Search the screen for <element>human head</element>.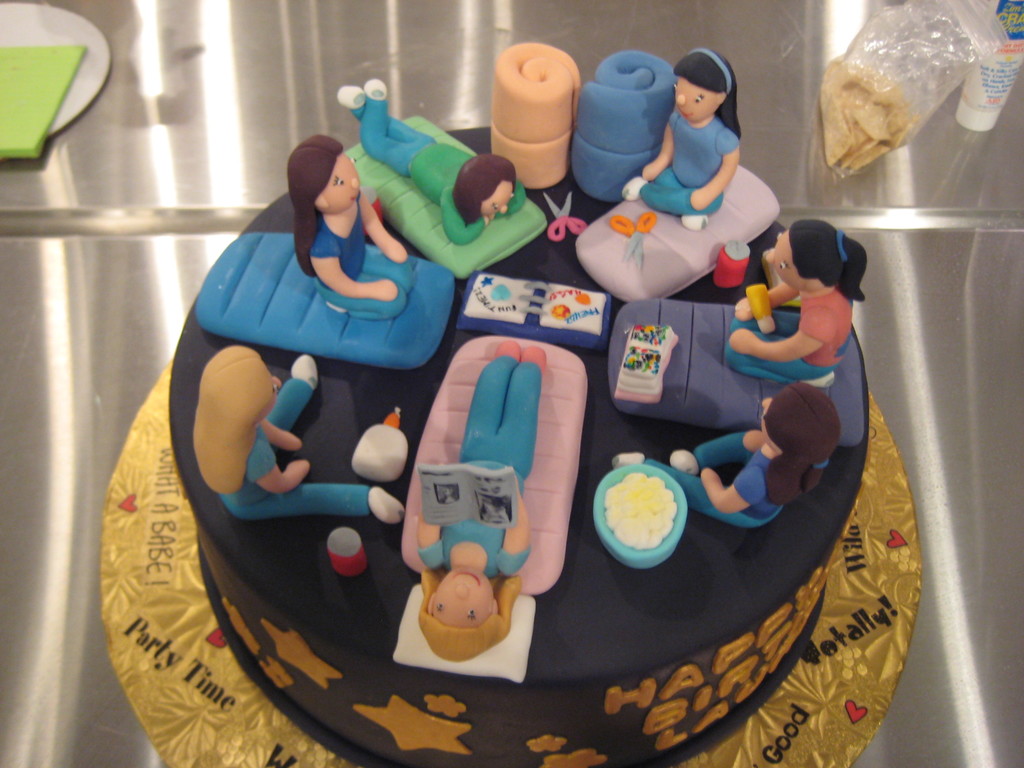
Found at <box>765,381,834,460</box>.
